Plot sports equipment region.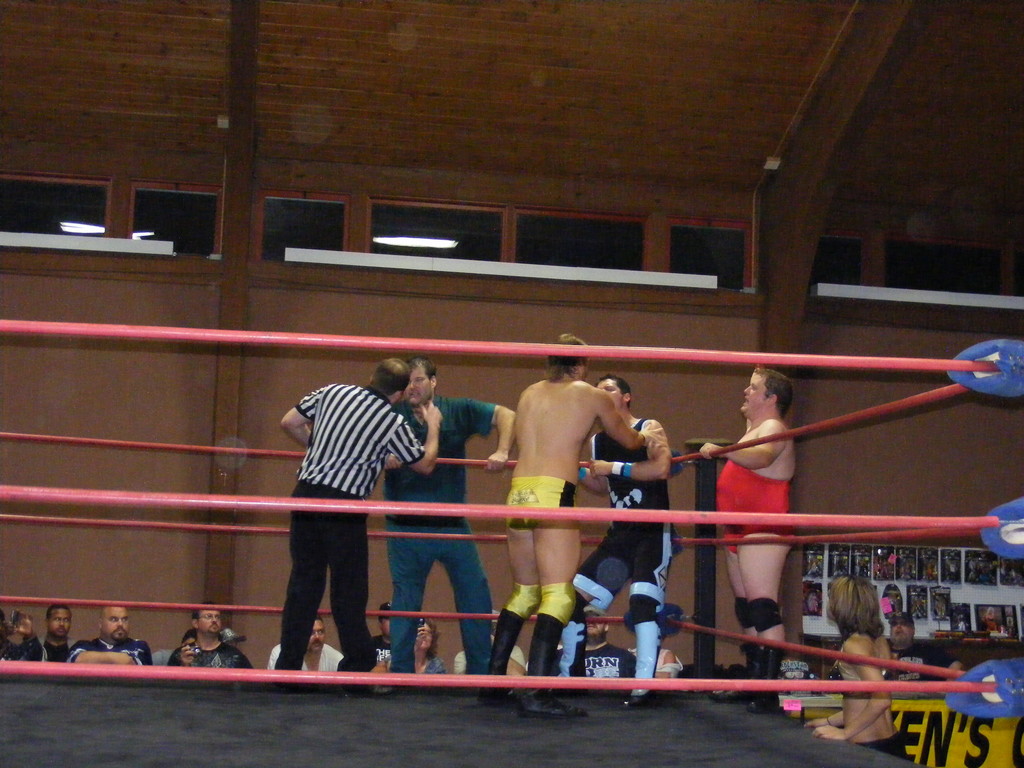
Plotted at bbox(749, 596, 787, 634).
